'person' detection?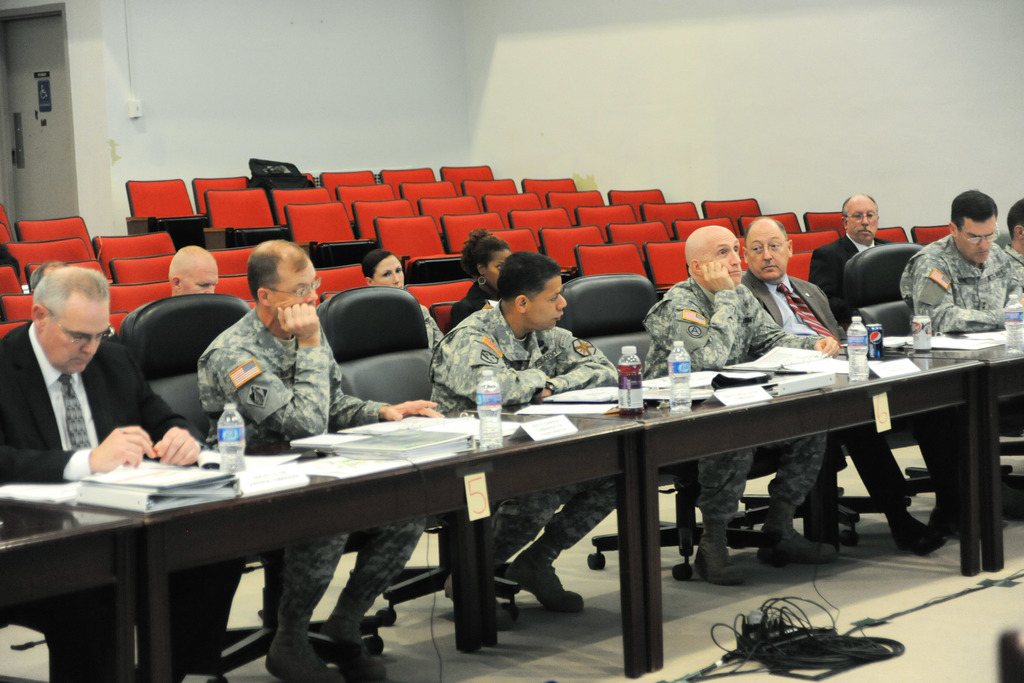
0/267/204/682
